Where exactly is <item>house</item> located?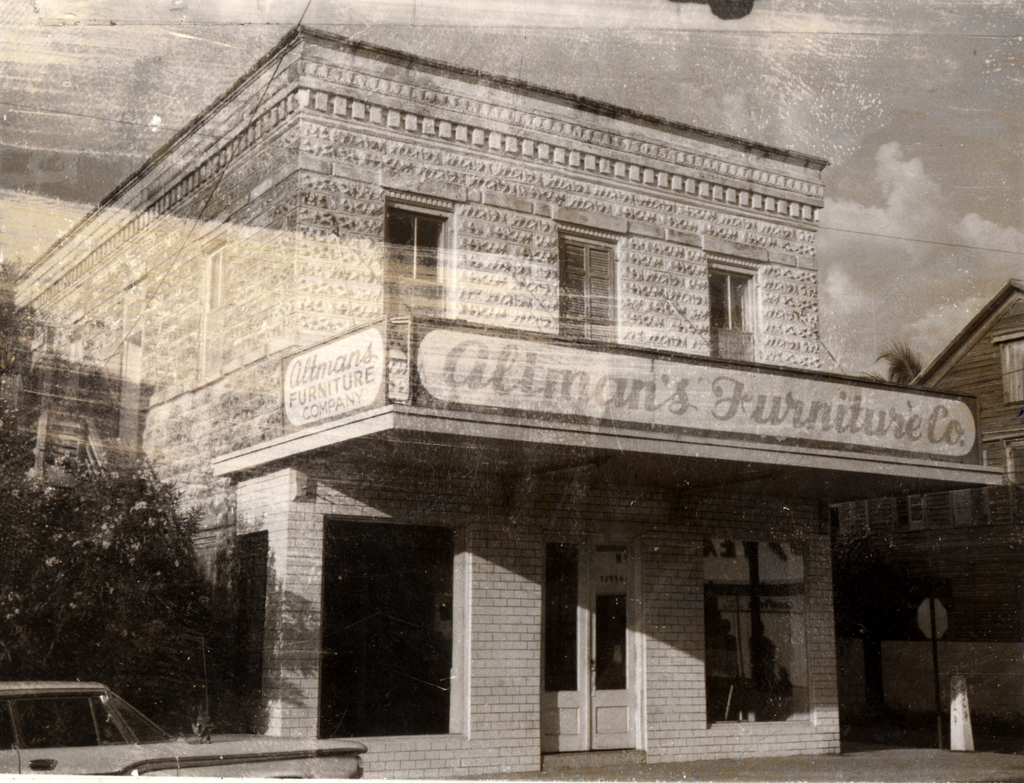
Its bounding box is left=132, top=38, right=975, bottom=751.
